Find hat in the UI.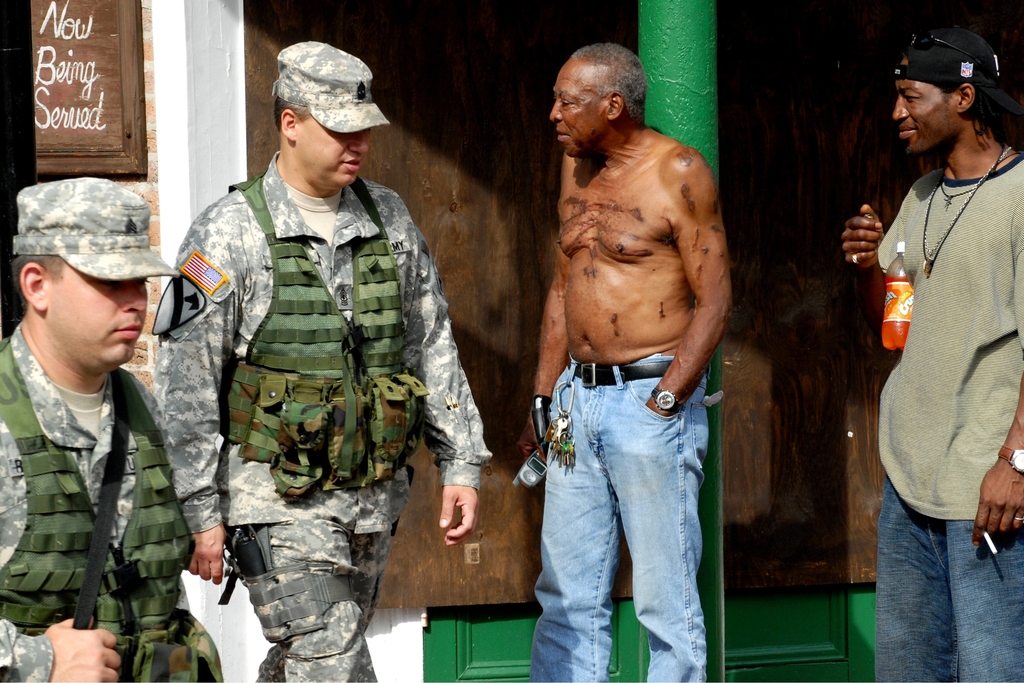
UI element at (273,37,394,133).
